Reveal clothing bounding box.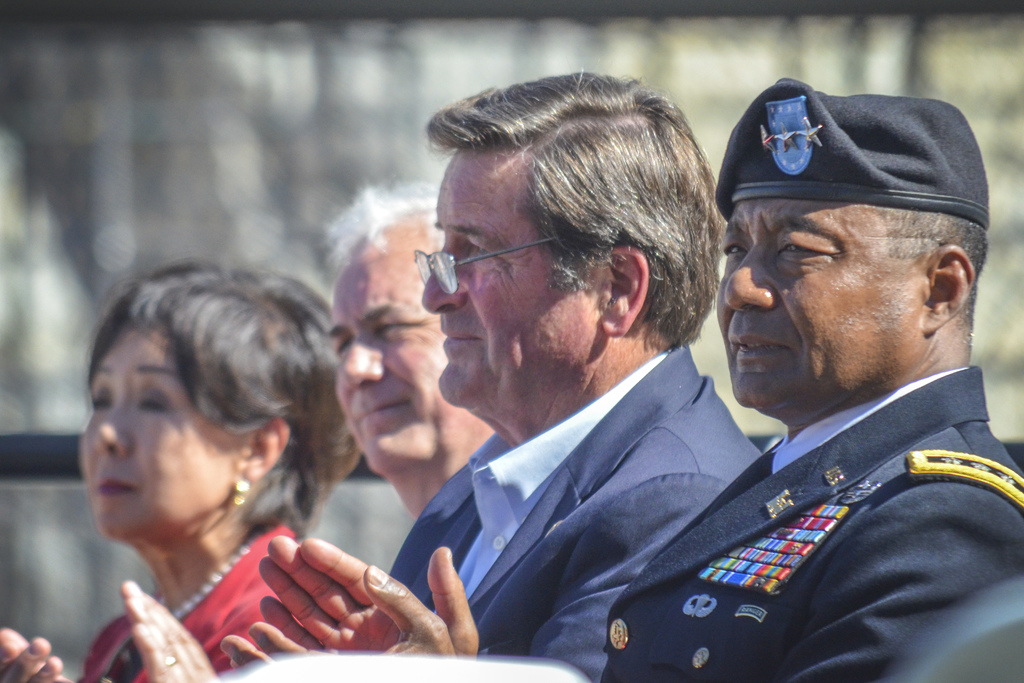
Revealed: 76 519 303 682.
